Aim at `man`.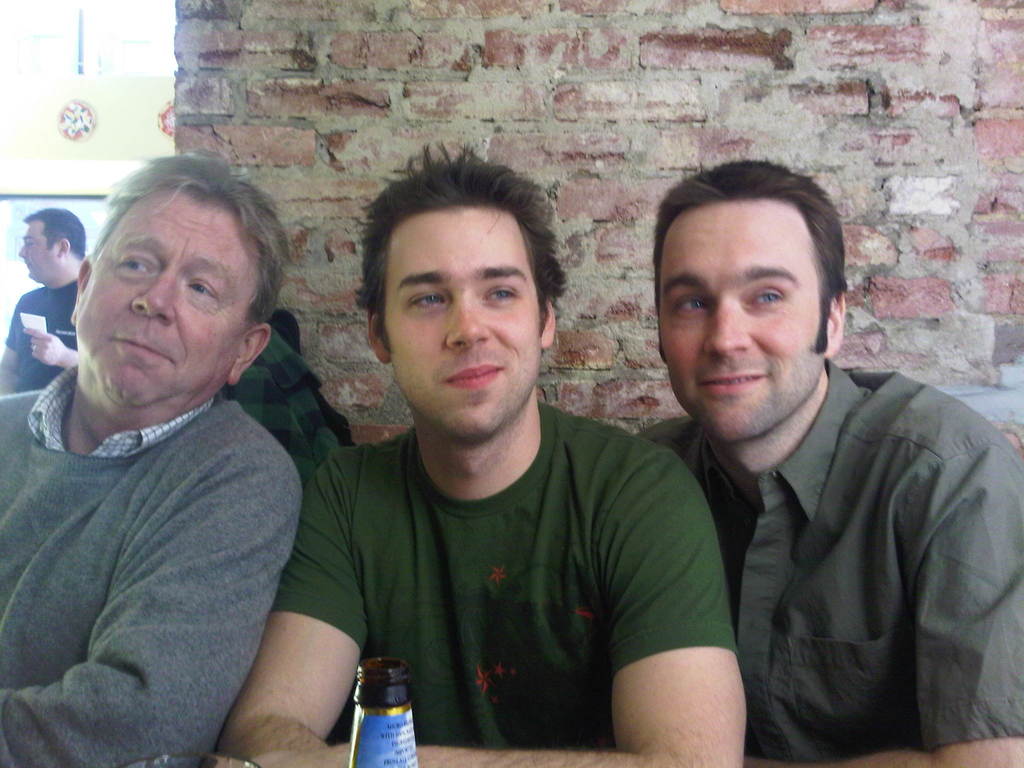
Aimed at left=0, top=149, right=303, bottom=767.
